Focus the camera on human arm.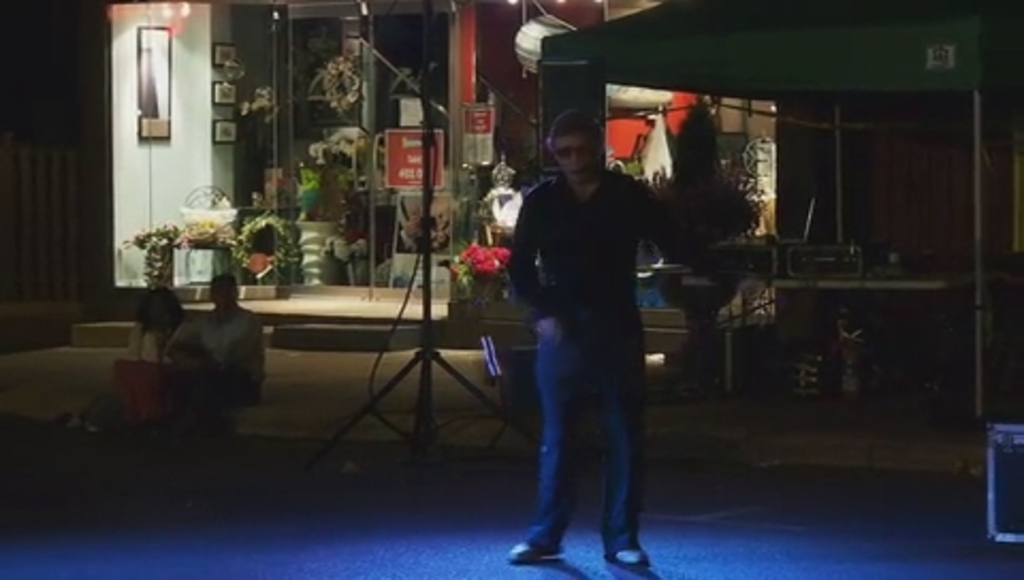
Focus region: {"x1": 538, "y1": 318, "x2": 559, "y2": 339}.
